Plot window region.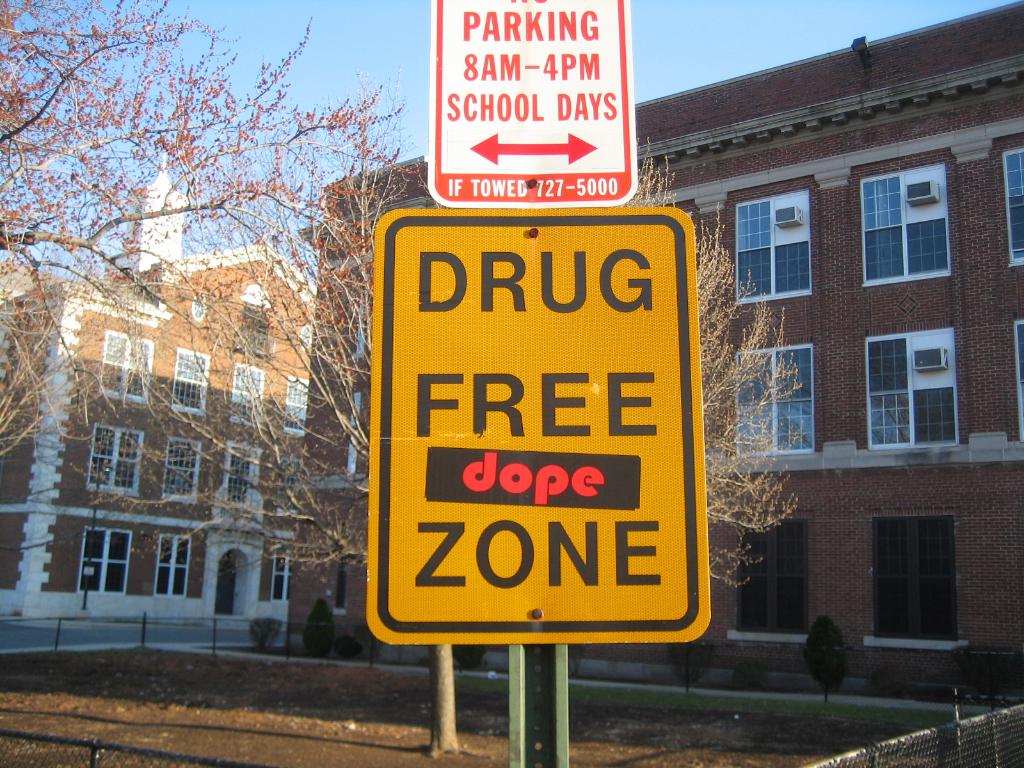
Plotted at bbox=(876, 506, 961, 649).
